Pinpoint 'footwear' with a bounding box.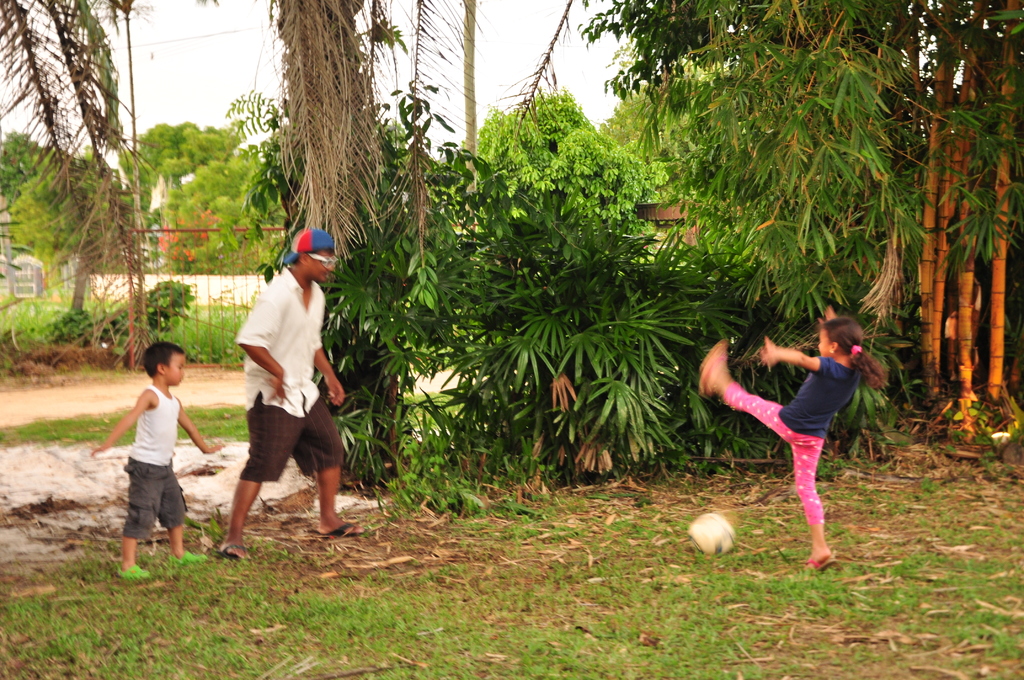
169,554,209,565.
